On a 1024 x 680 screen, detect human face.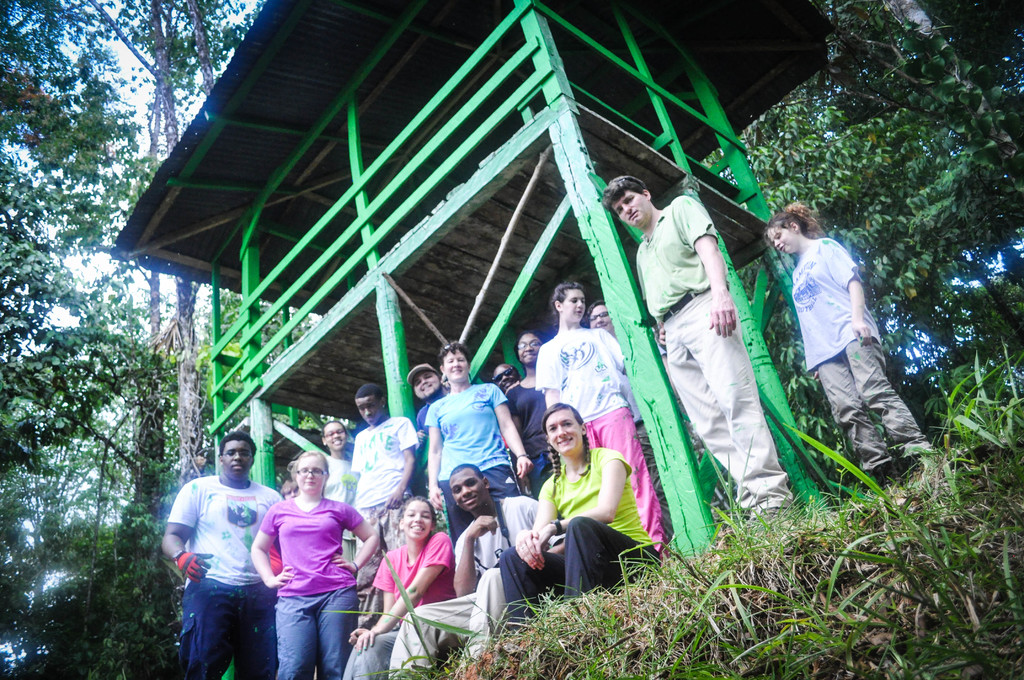
left=766, top=231, right=794, bottom=250.
